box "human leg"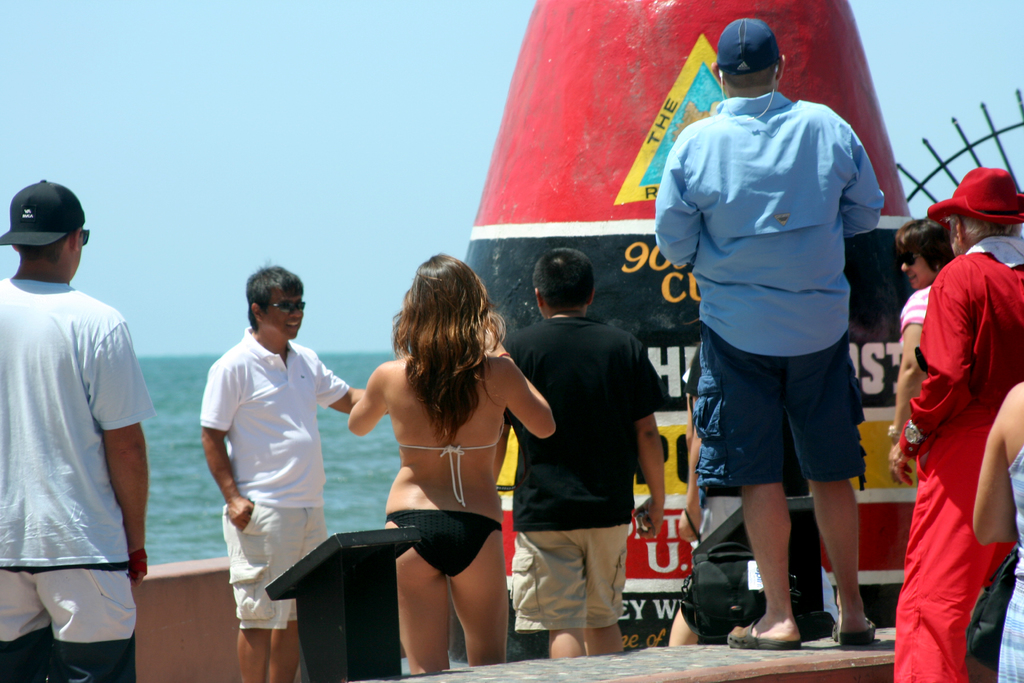
BBox(669, 605, 700, 649)
